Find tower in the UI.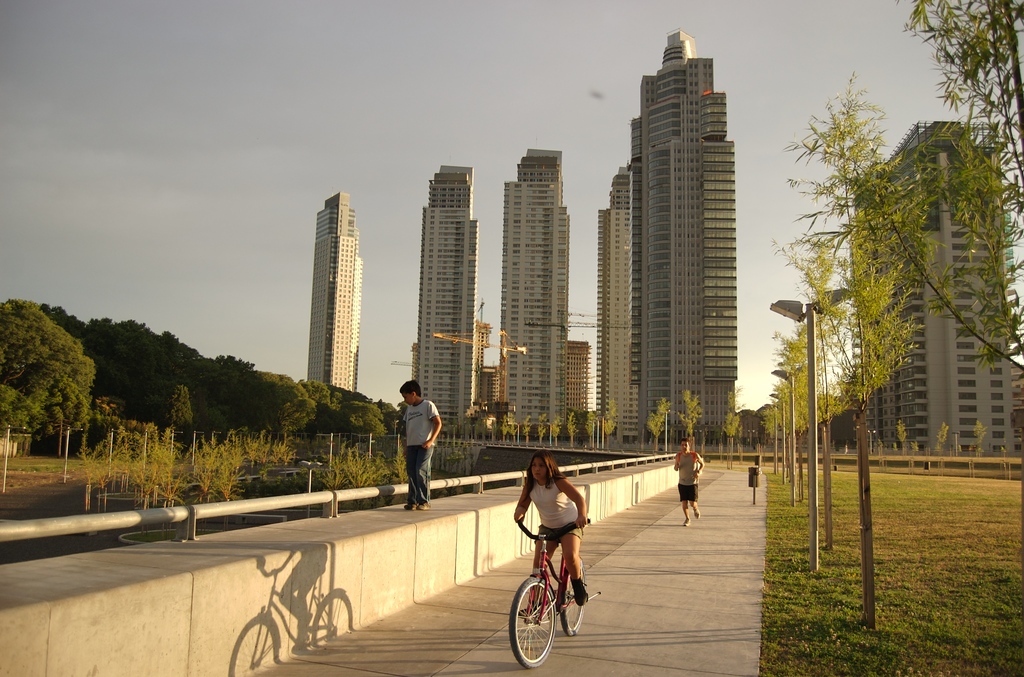
UI element at {"left": 854, "top": 130, "right": 1023, "bottom": 469}.
